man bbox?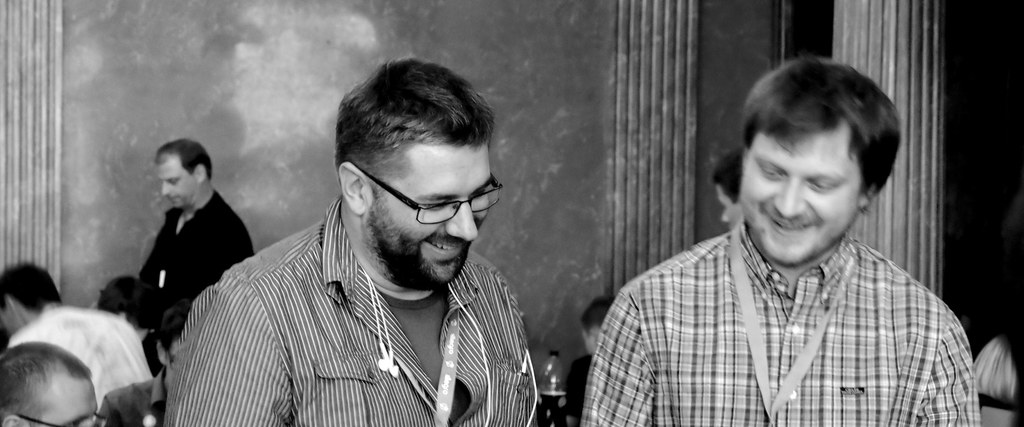
detection(0, 257, 154, 425)
